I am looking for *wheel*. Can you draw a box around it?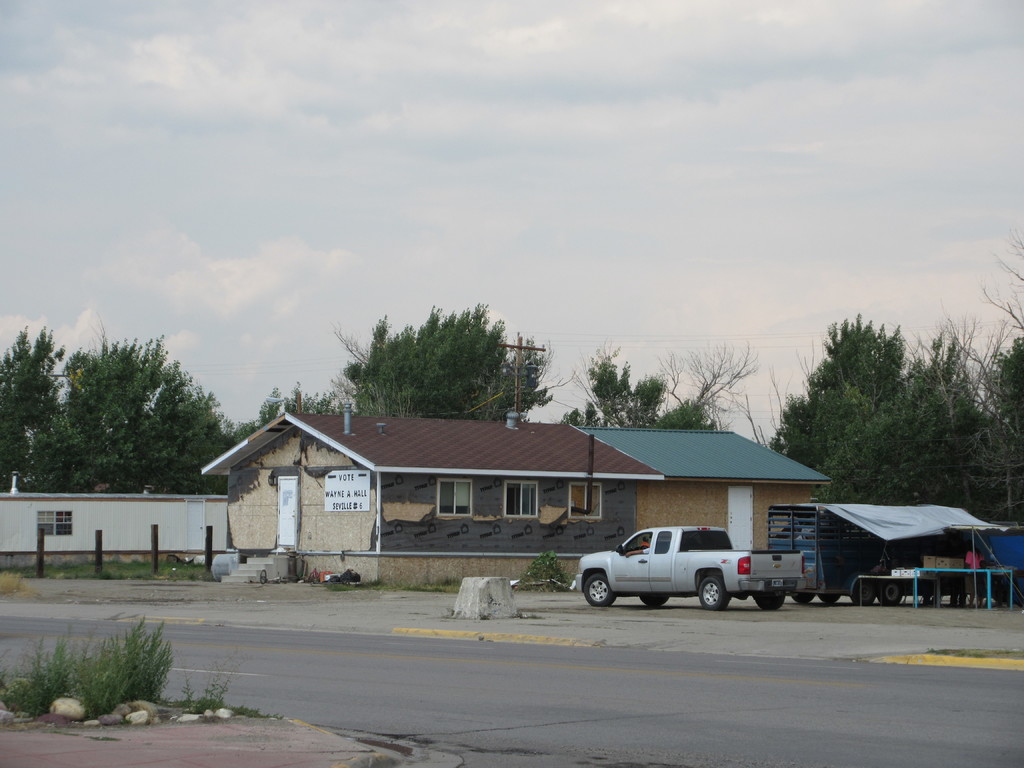
Sure, the bounding box is 584, 580, 612, 603.
